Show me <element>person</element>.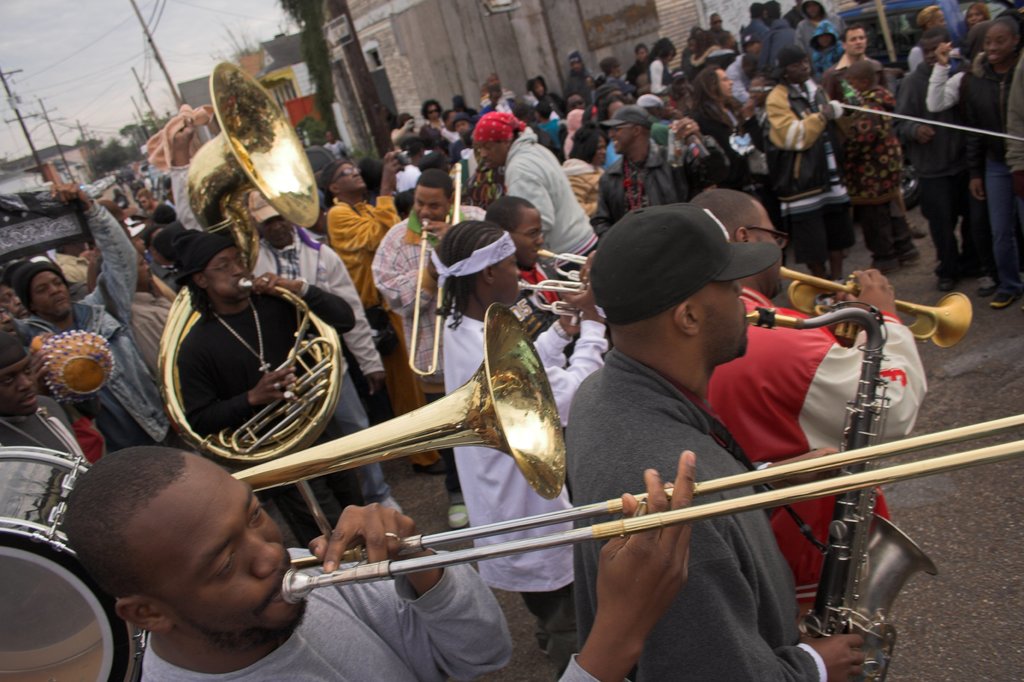
<element>person</element> is here: left=63, top=445, right=695, bottom=681.
